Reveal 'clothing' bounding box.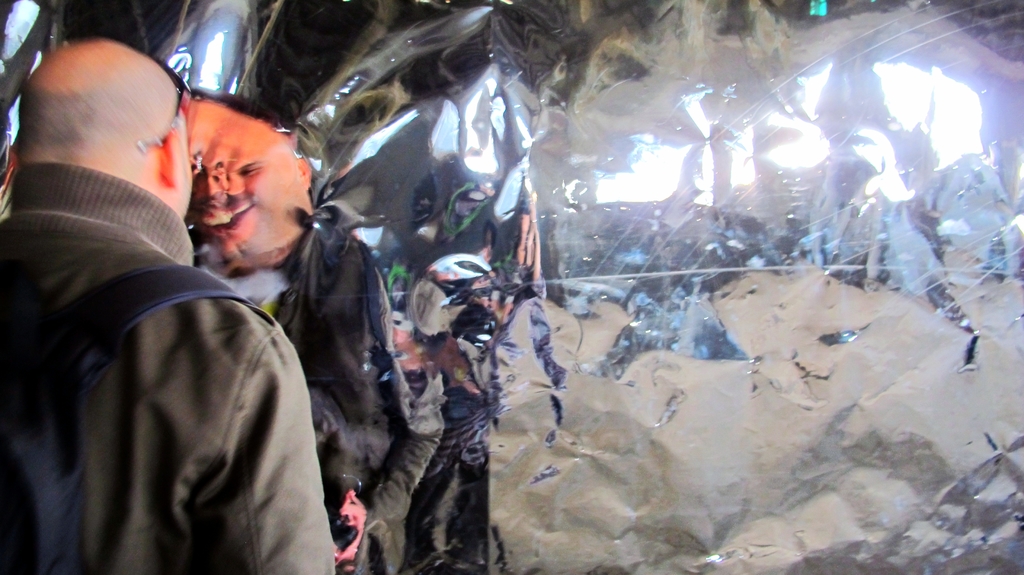
Revealed: box(0, 159, 336, 574).
